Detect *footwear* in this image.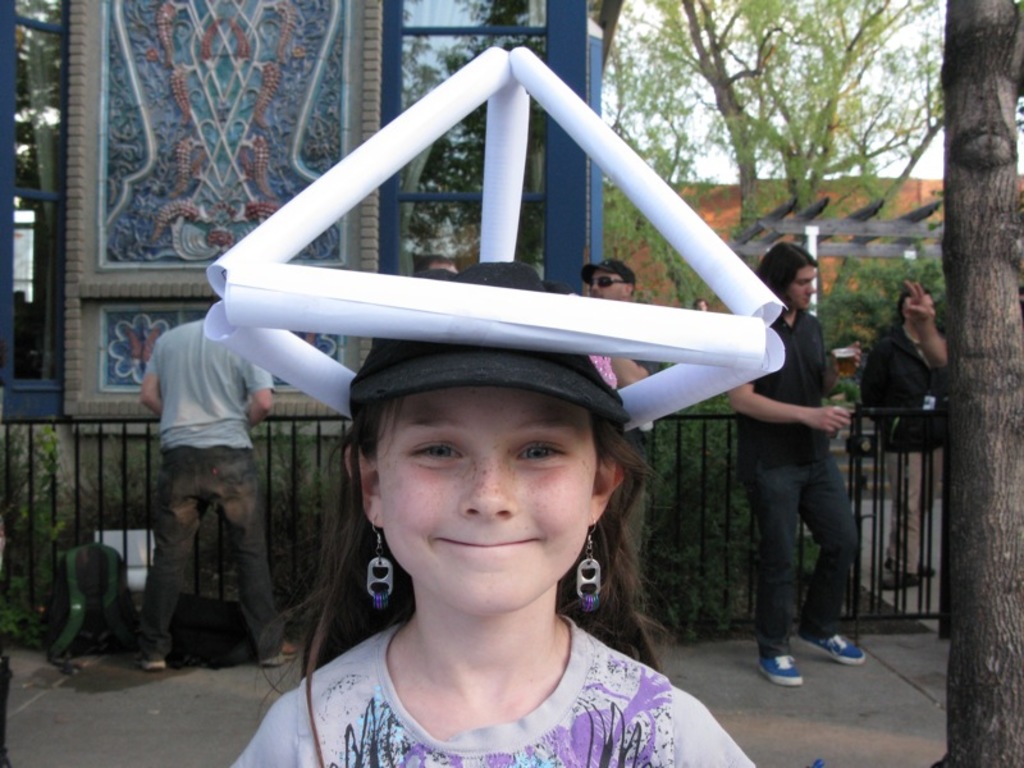
Detection: 916 561 938 577.
